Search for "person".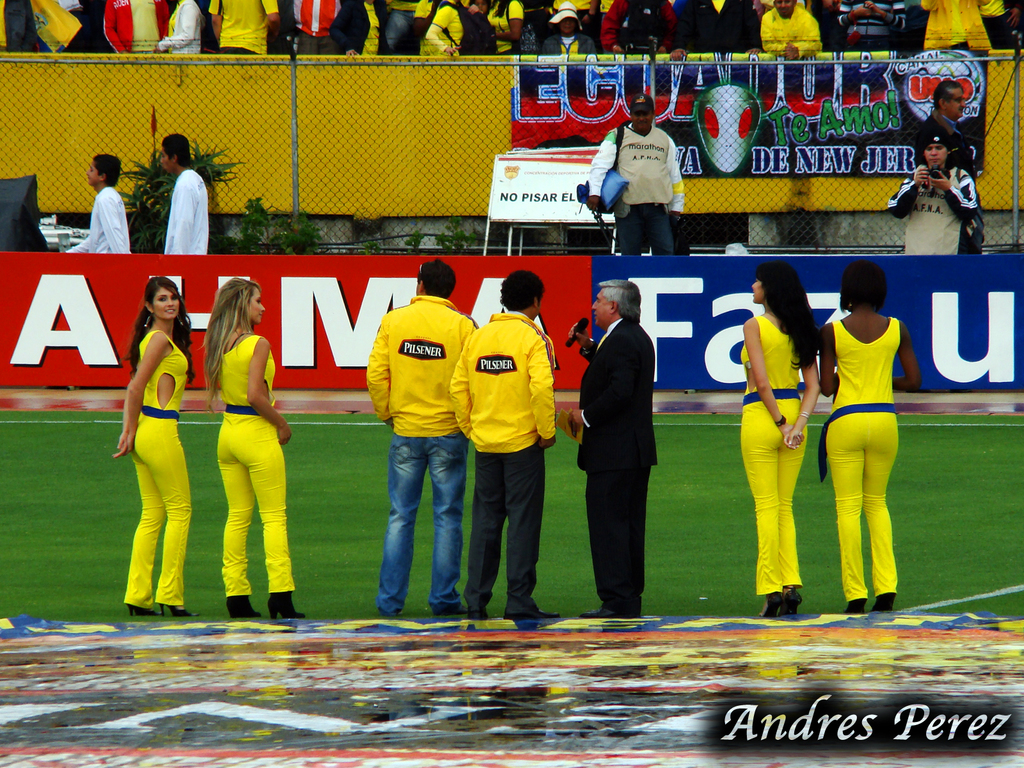
Found at locate(567, 280, 661, 617).
